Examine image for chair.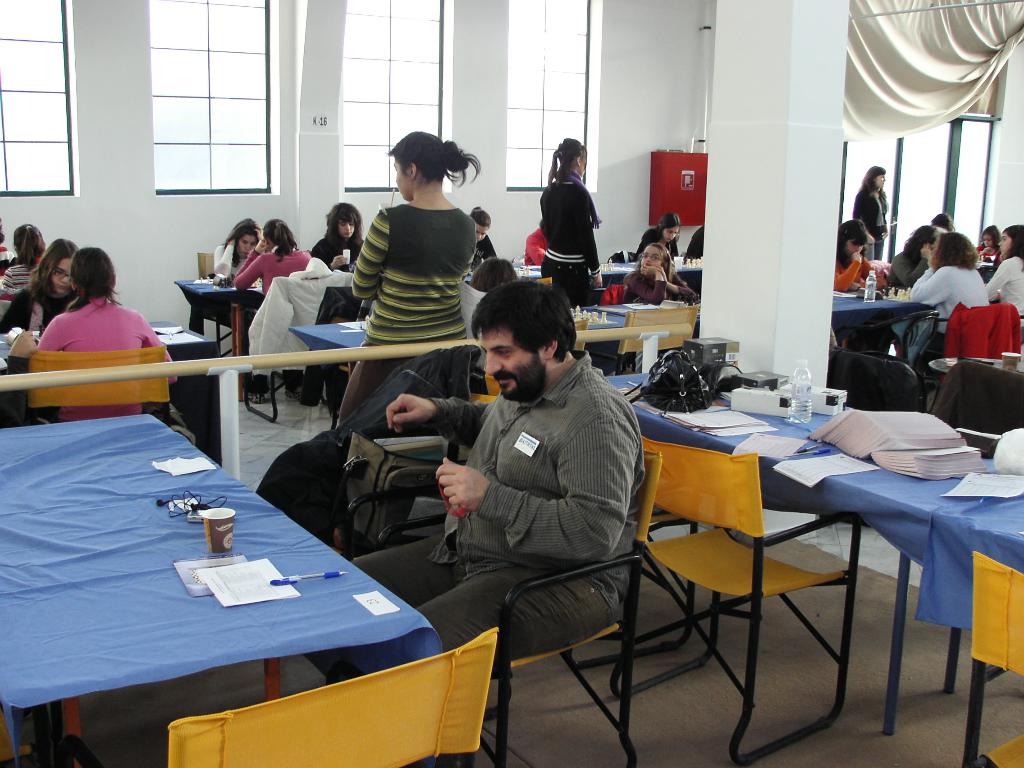
Examination result: BBox(830, 342, 929, 415).
